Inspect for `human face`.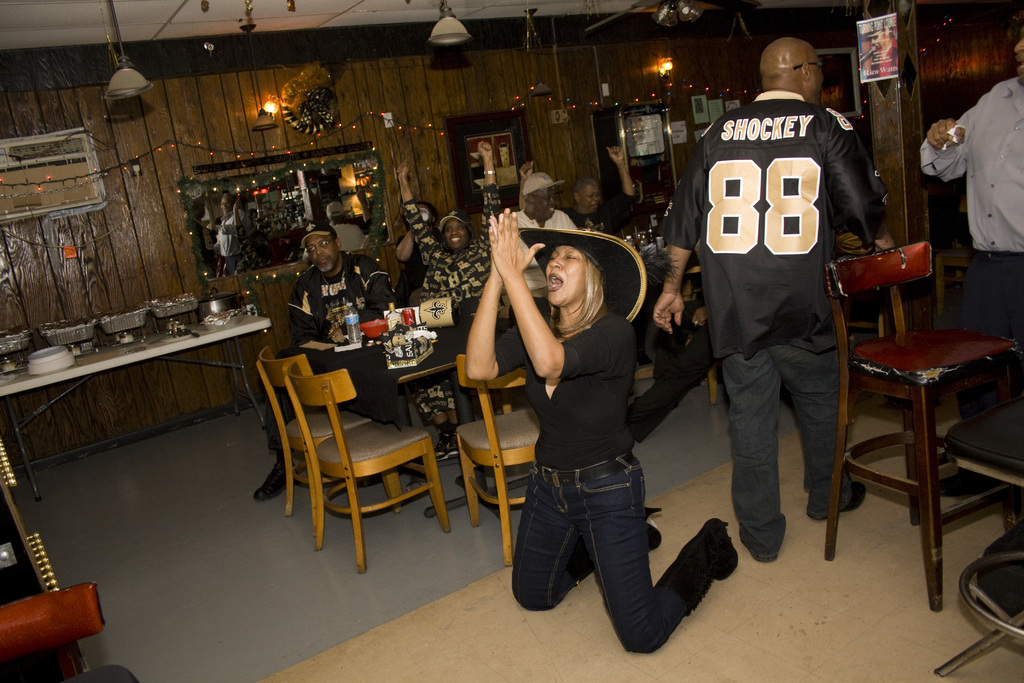
Inspection: (810,51,823,105).
